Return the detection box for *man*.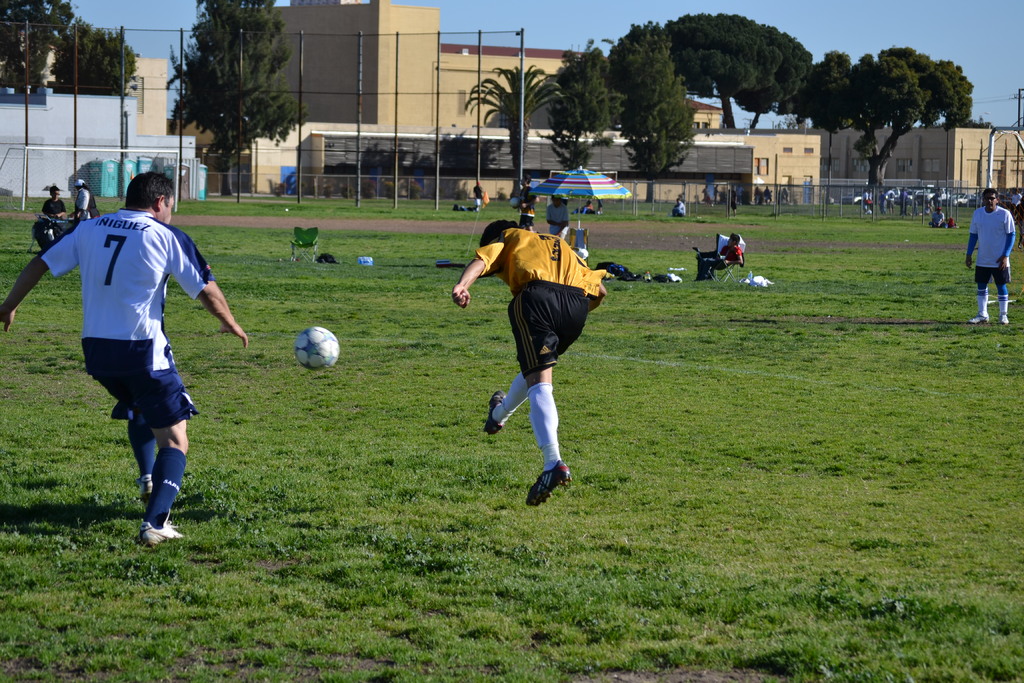
<bbox>0, 174, 257, 541</bbox>.
